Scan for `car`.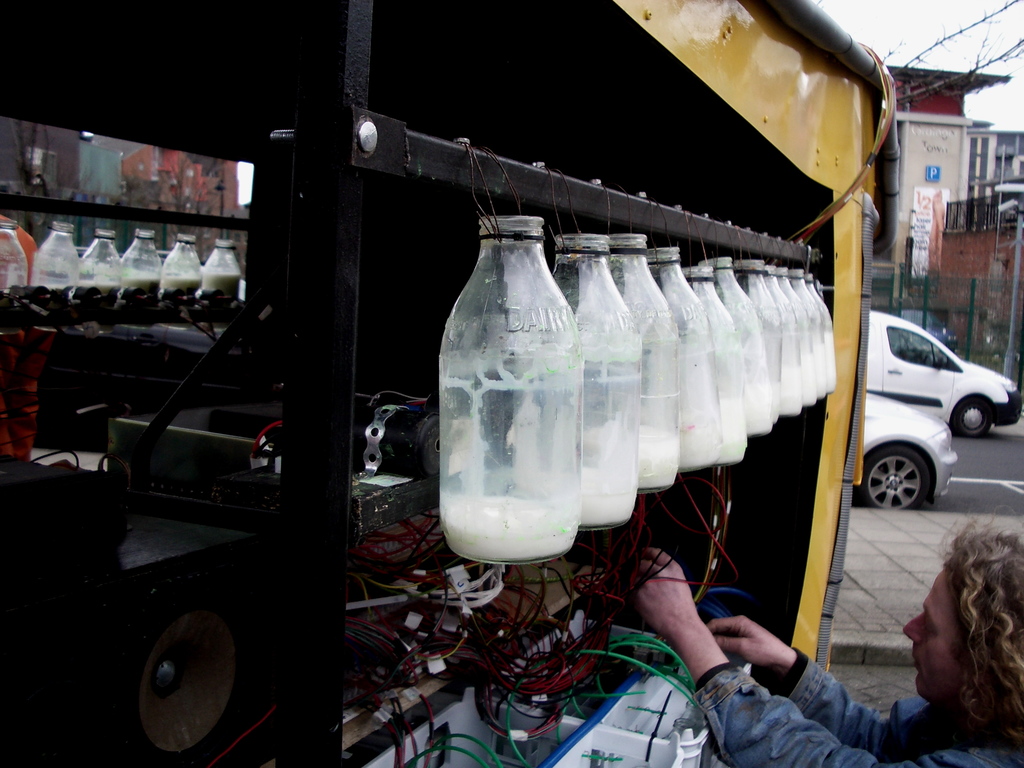
Scan result: {"left": 854, "top": 389, "right": 959, "bottom": 513}.
